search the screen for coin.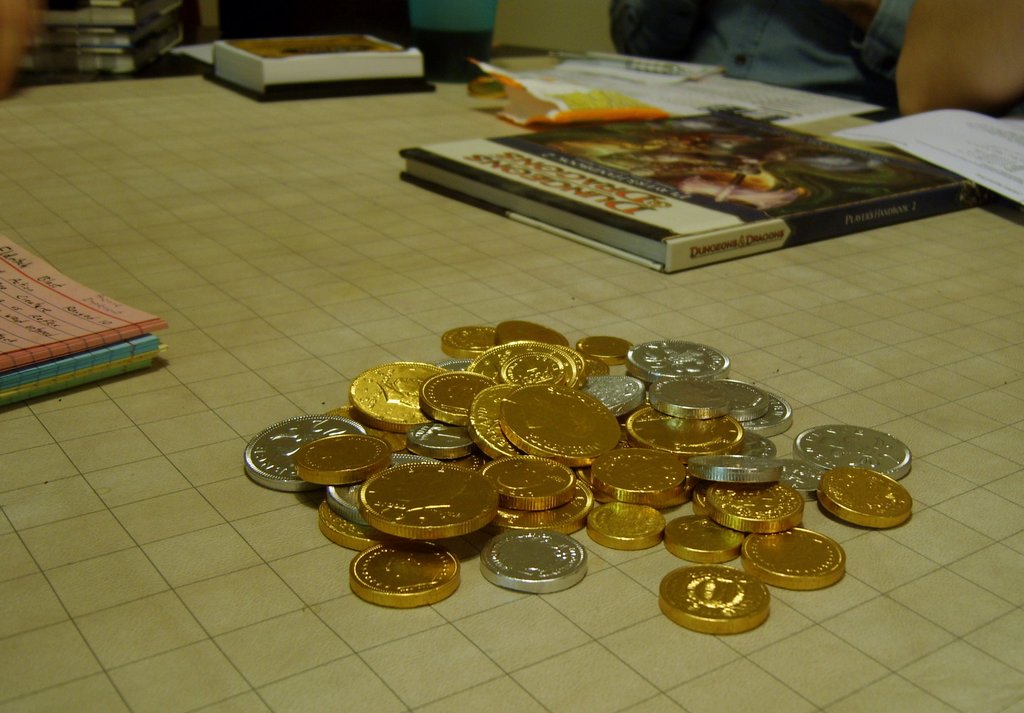
Found at <bbox>314, 501, 386, 556</bbox>.
